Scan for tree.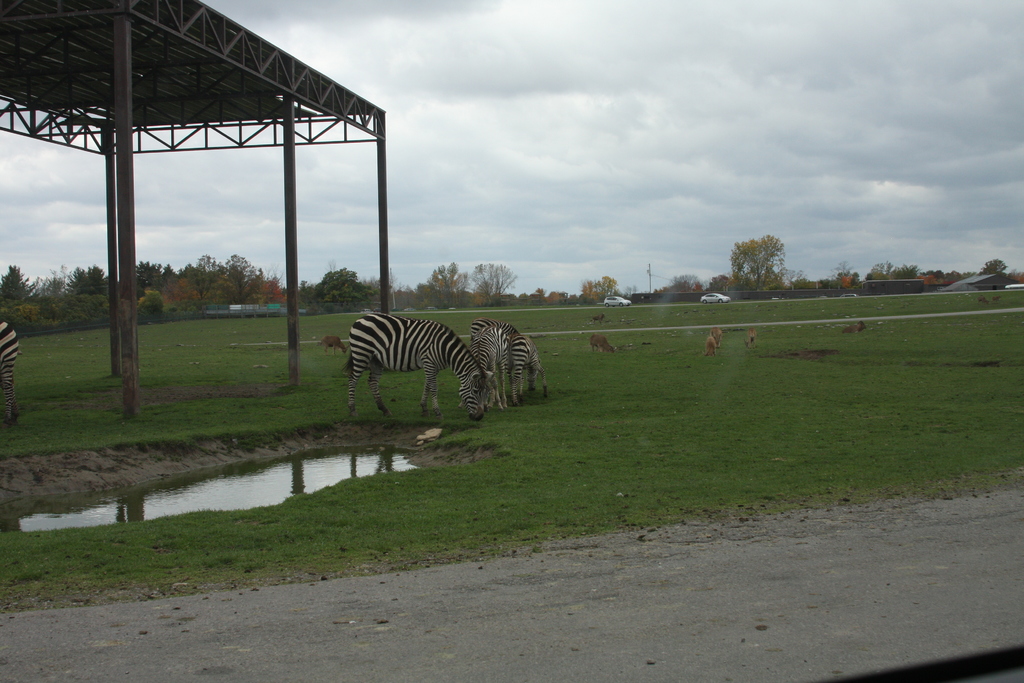
Scan result: 728, 235, 789, 300.
